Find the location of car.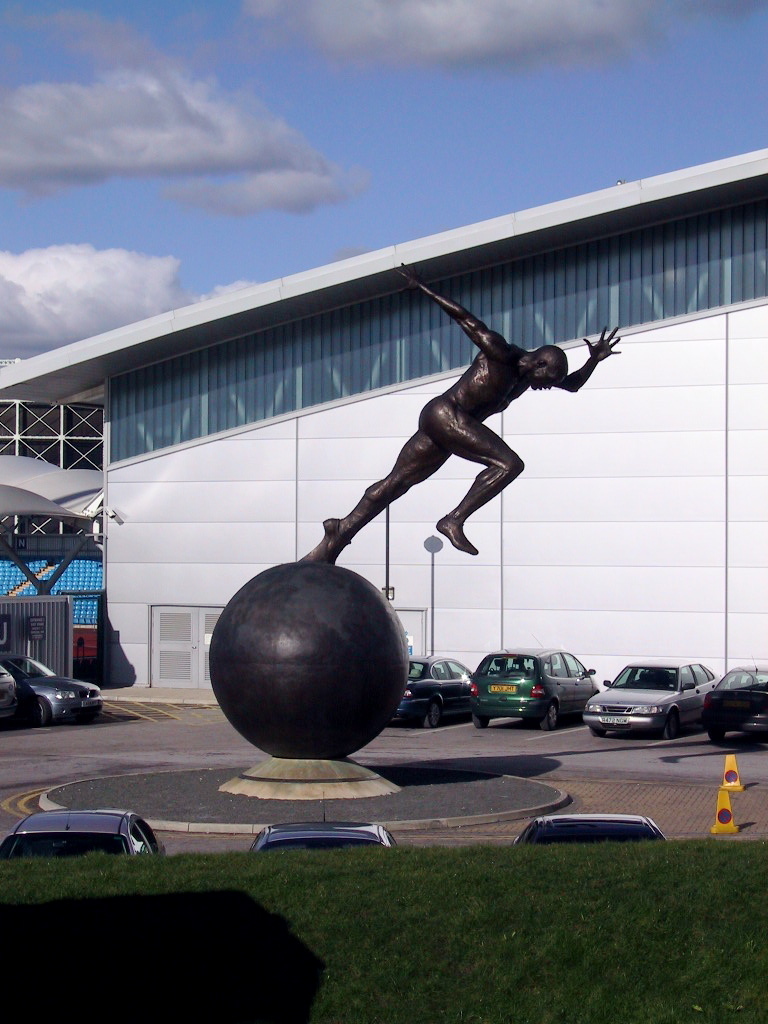
Location: box(397, 657, 476, 724).
